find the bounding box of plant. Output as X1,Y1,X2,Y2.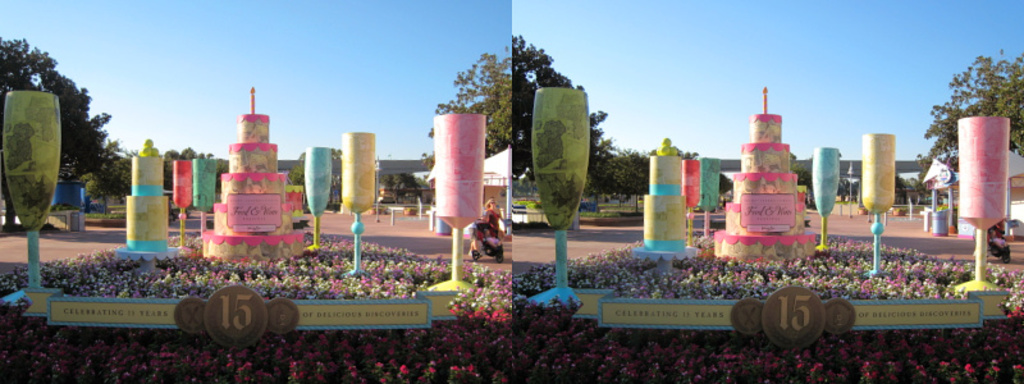
938,197,950,209.
